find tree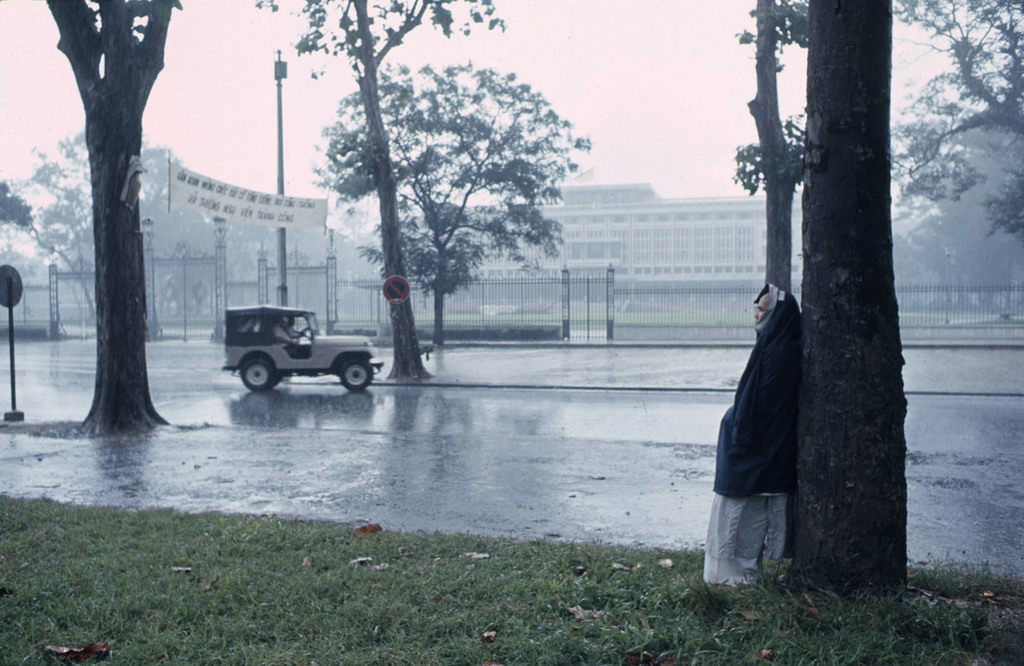
[x1=890, y1=0, x2=1023, y2=239]
